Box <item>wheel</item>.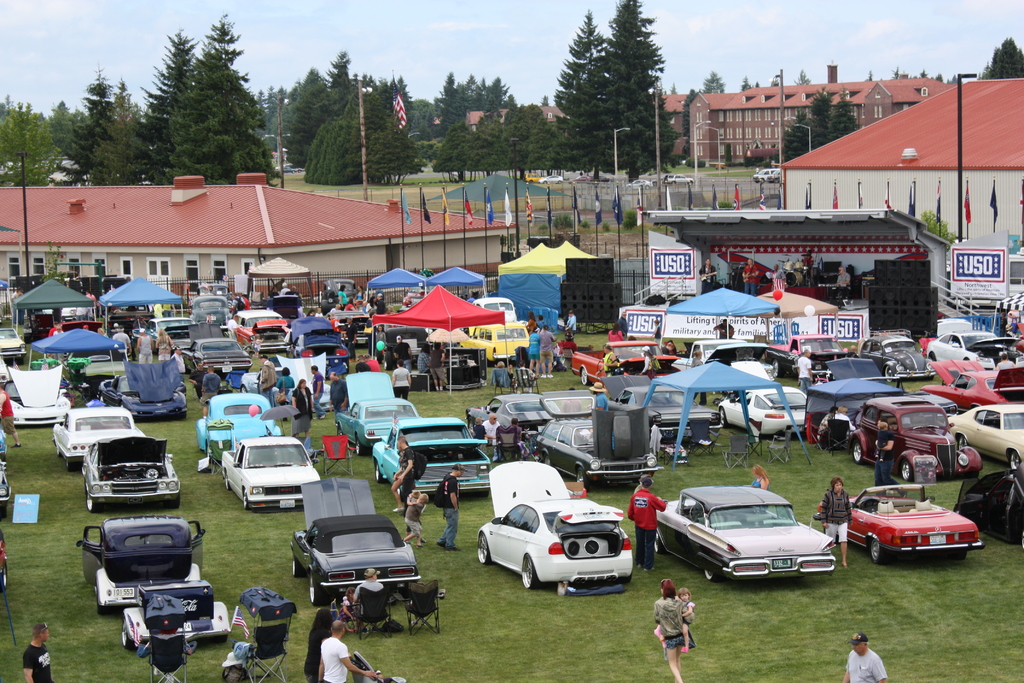
box=[870, 537, 880, 562].
